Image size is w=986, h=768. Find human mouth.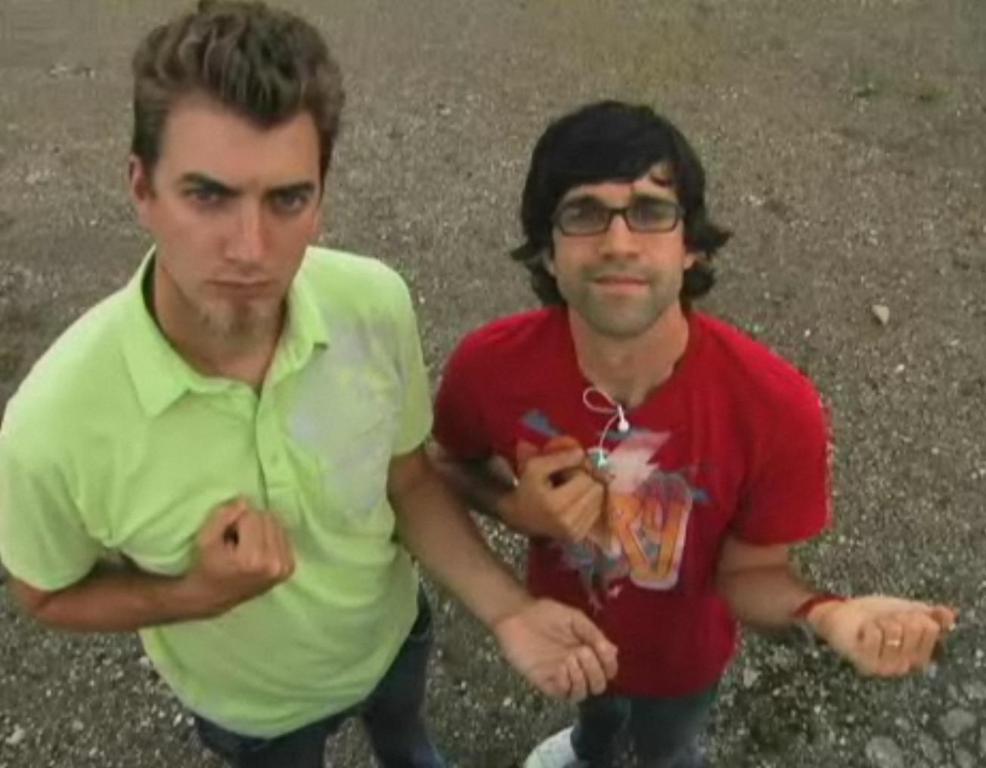
bbox(597, 274, 642, 288).
